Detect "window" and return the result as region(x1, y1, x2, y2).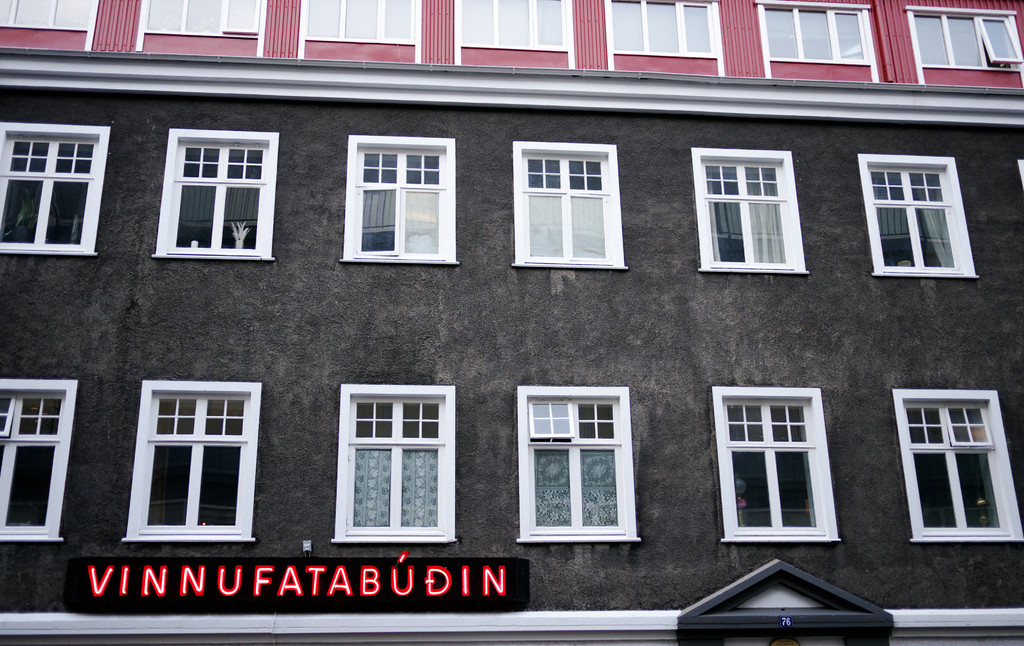
region(118, 367, 266, 551).
